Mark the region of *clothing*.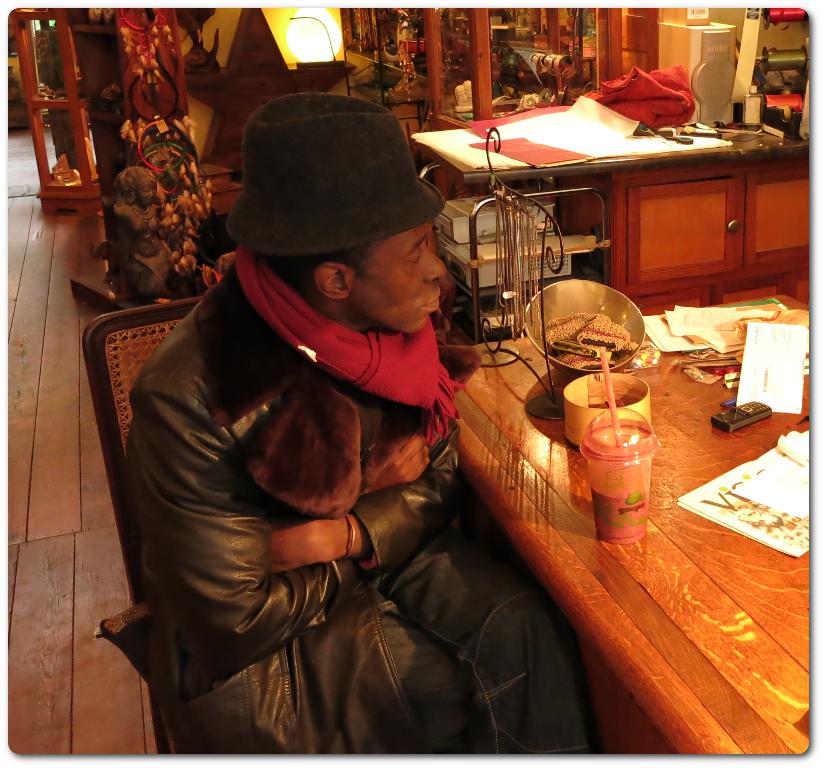
Region: box(89, 188, 513, 746).
